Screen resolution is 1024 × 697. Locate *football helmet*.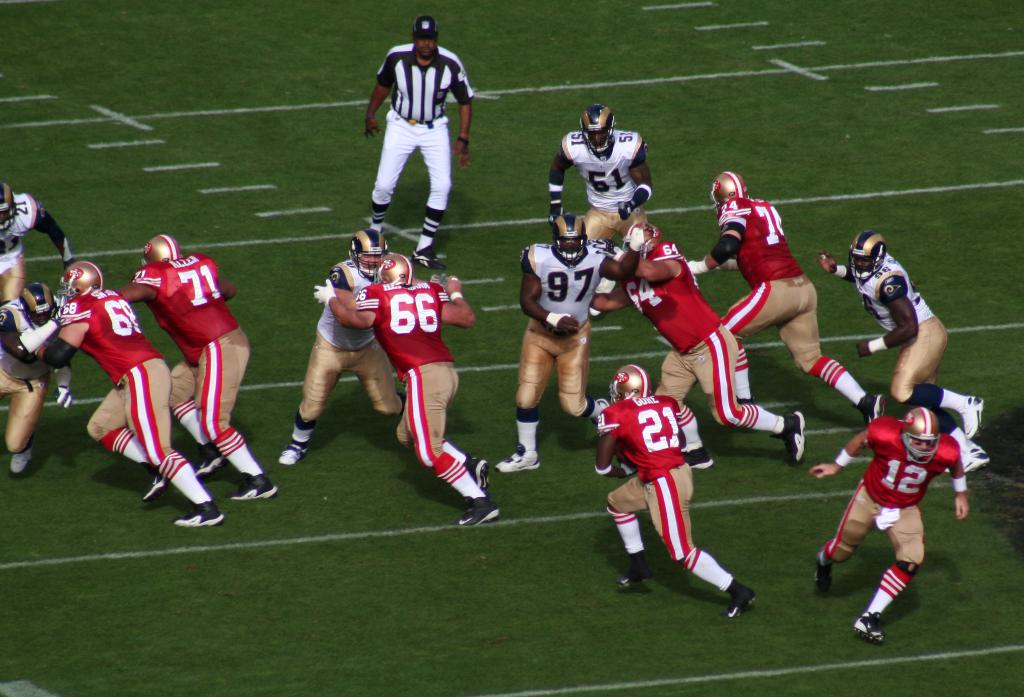
[147,235,177,267].
